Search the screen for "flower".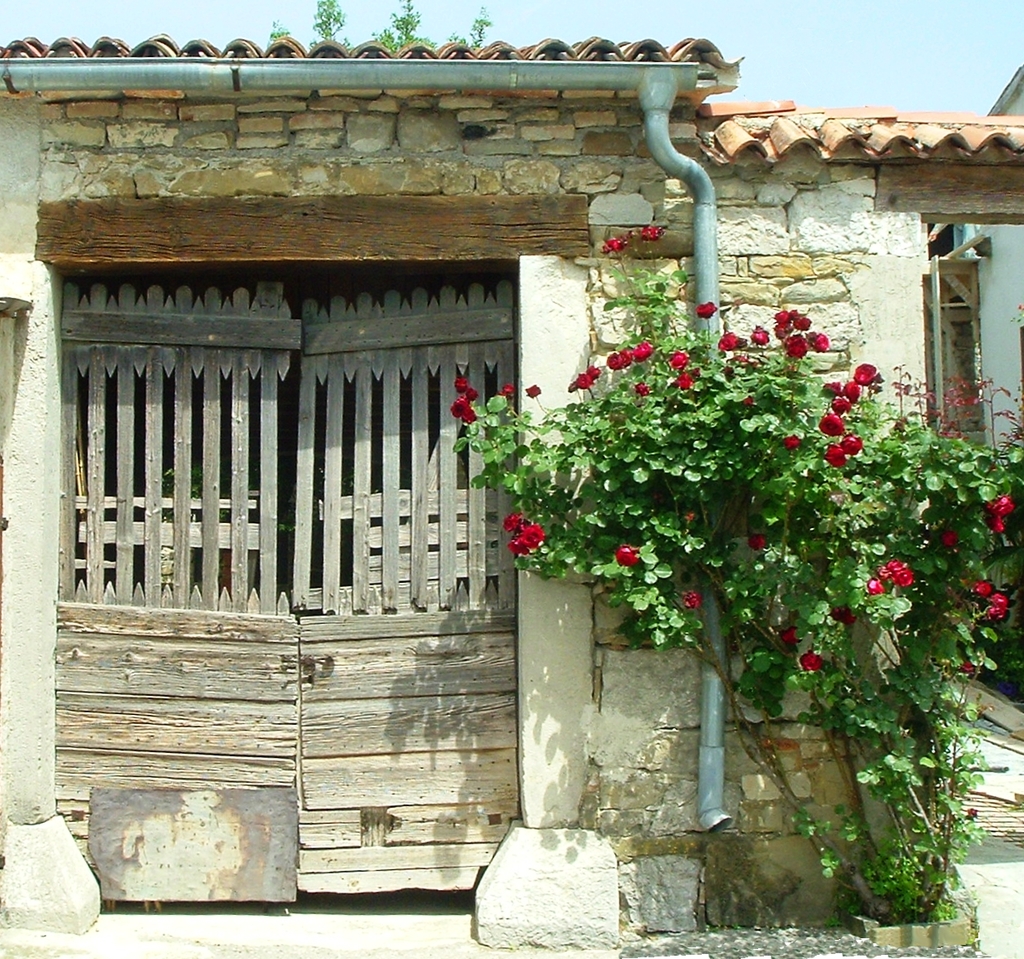
Found at BBox(619, 545, 640, 565).
